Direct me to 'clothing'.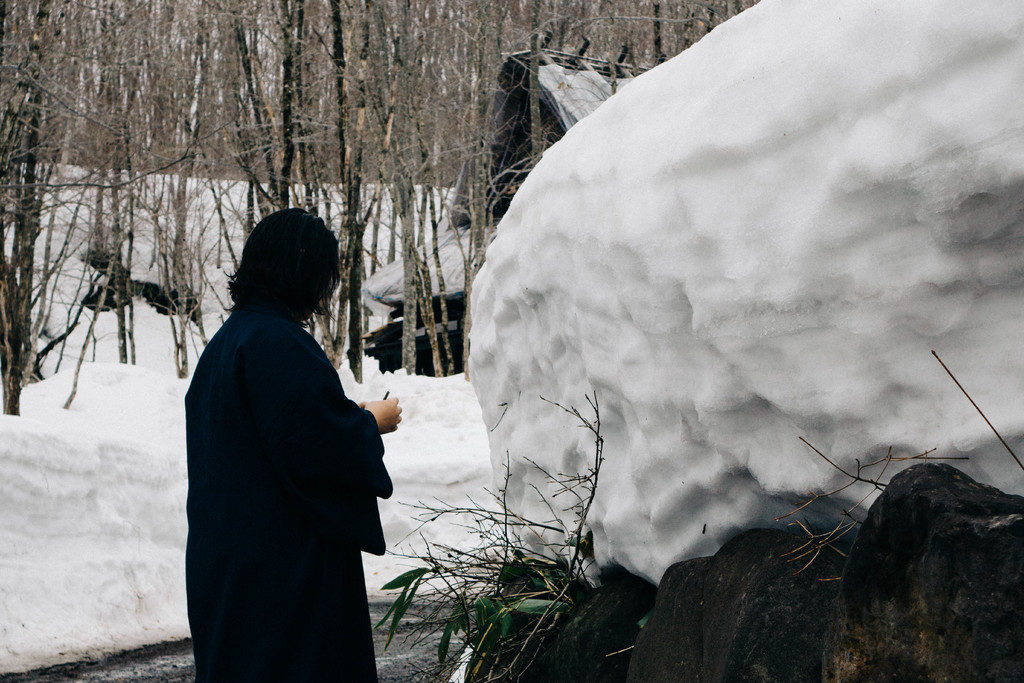
Direction: [x1=187, y1=302, x2=390, y2=682].
